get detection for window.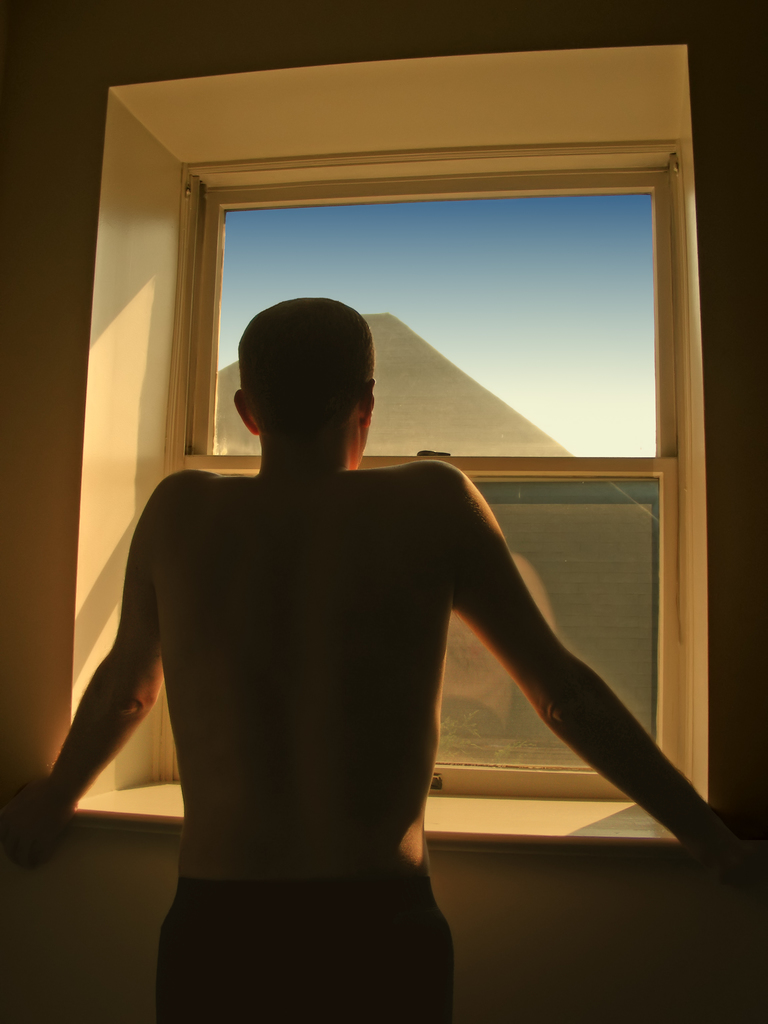
Detection: <box>182,179,667,461</box>.
